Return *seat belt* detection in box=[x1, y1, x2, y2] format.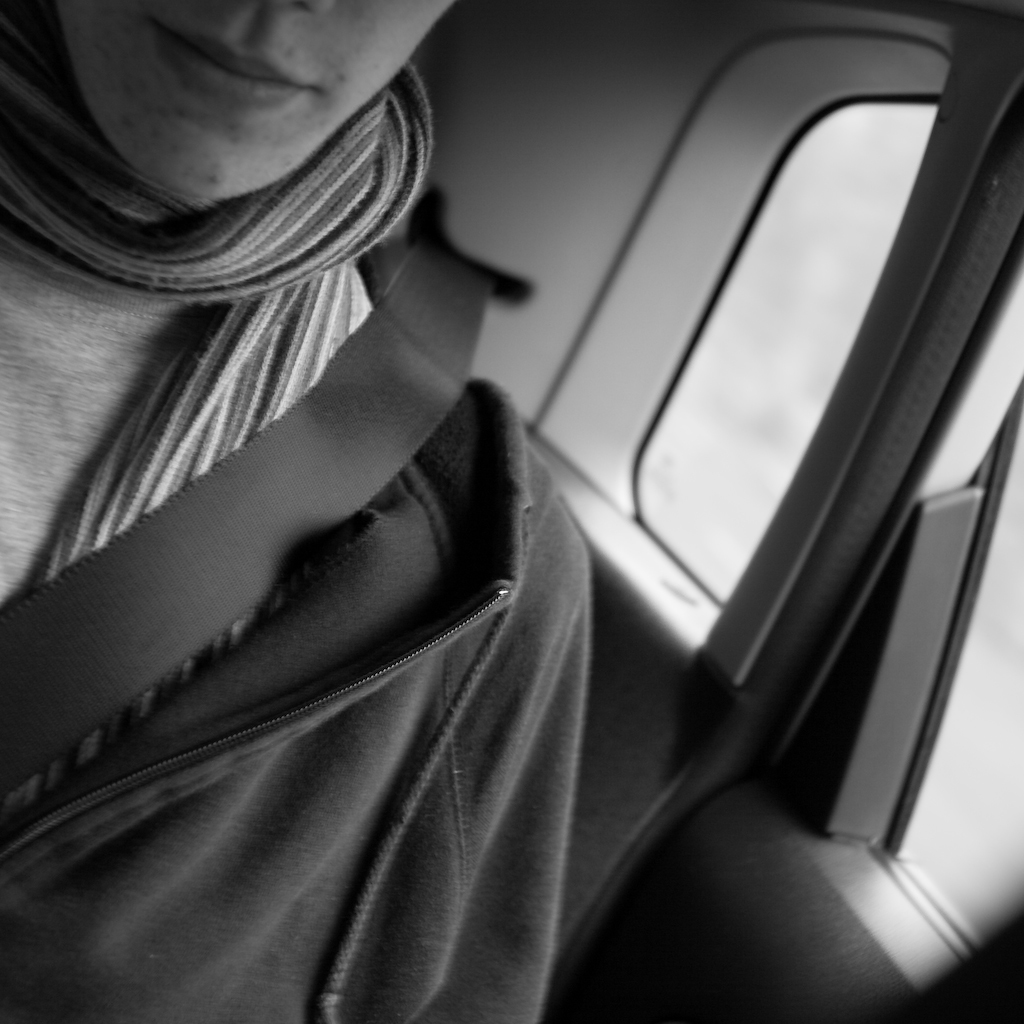
box=[0, 238, 495, 795].
